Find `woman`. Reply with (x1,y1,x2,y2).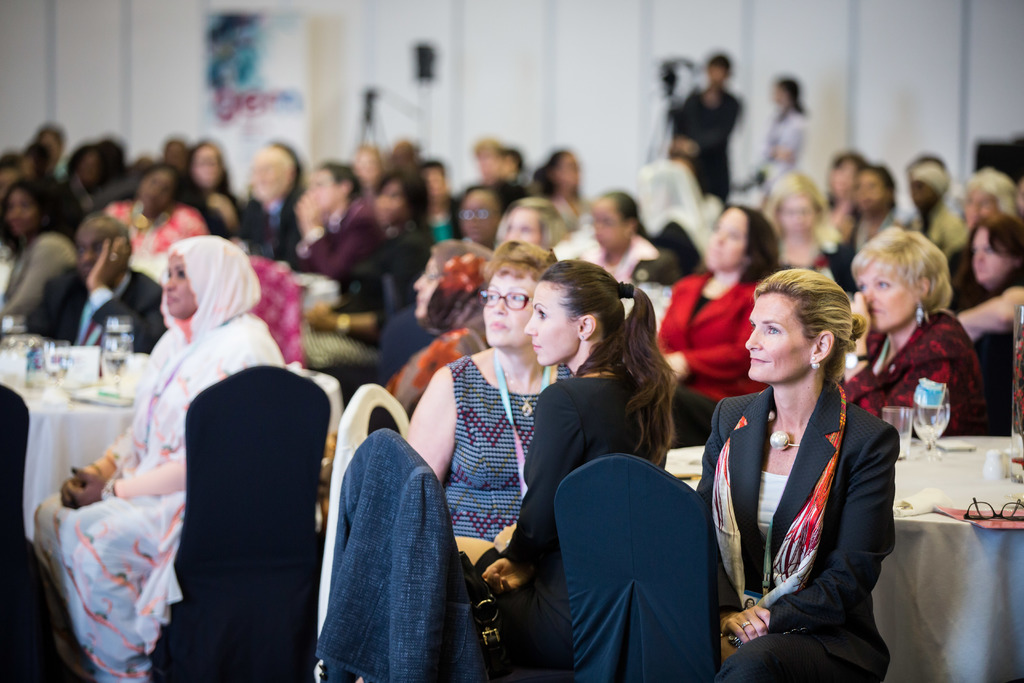
(832,225,993,436).
